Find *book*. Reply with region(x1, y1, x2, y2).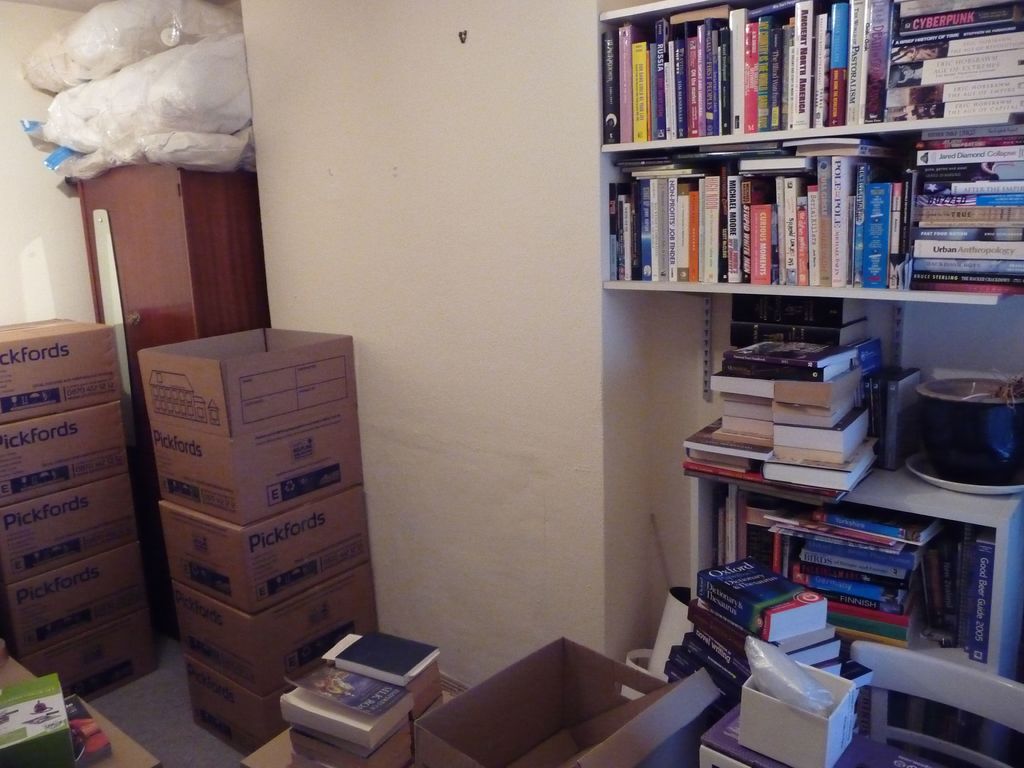
region(65, 693, 120, 767).
